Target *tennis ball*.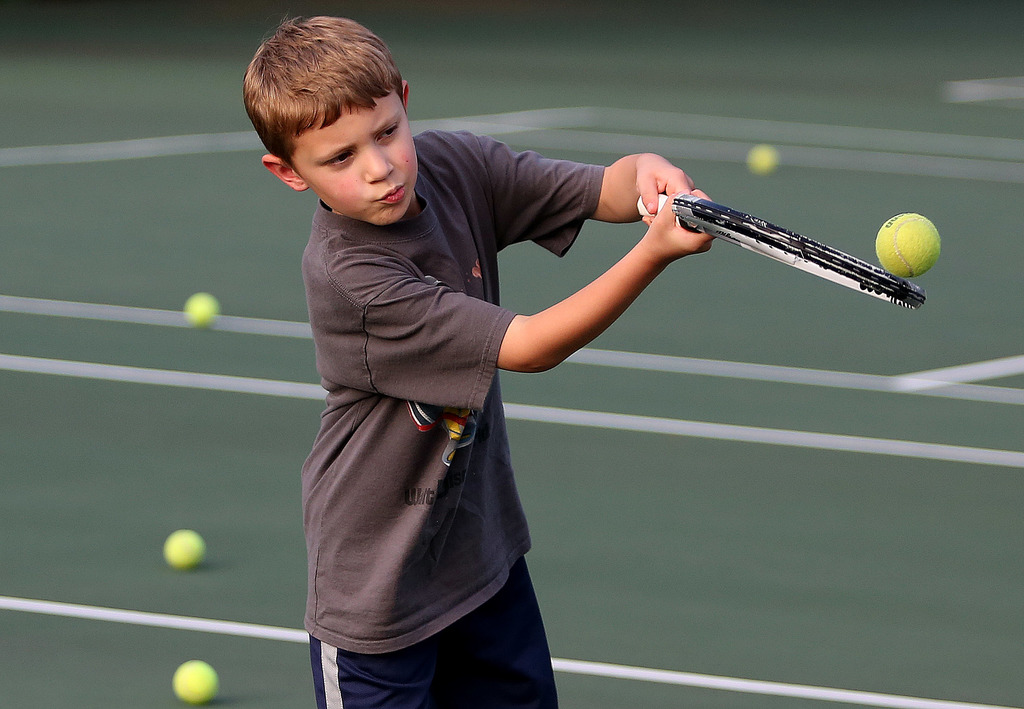
Target region: left=180, top=290, right=217, bottom=325.
